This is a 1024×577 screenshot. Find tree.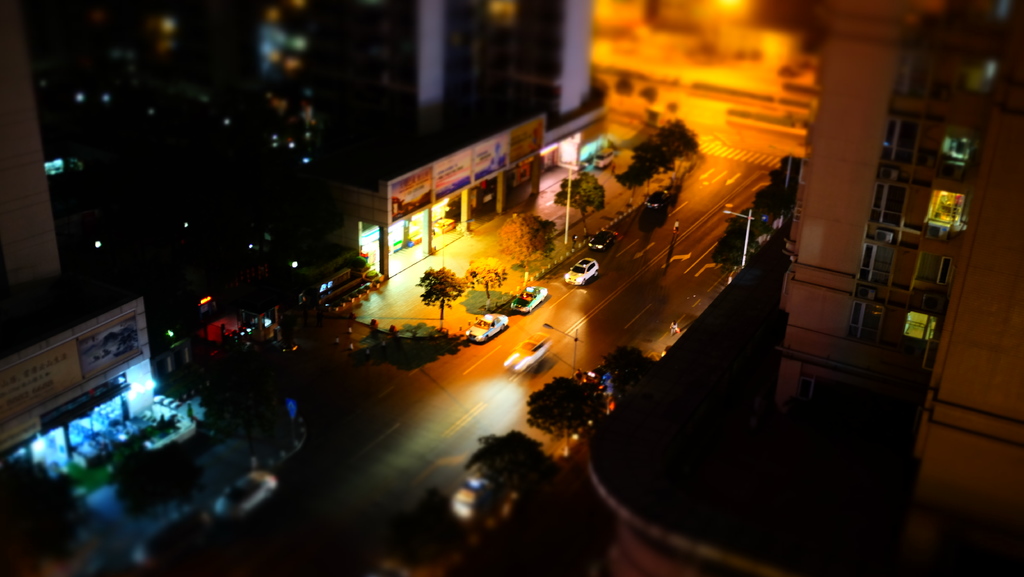
Bounding box: bbox=(610, 361, 650, 408).
